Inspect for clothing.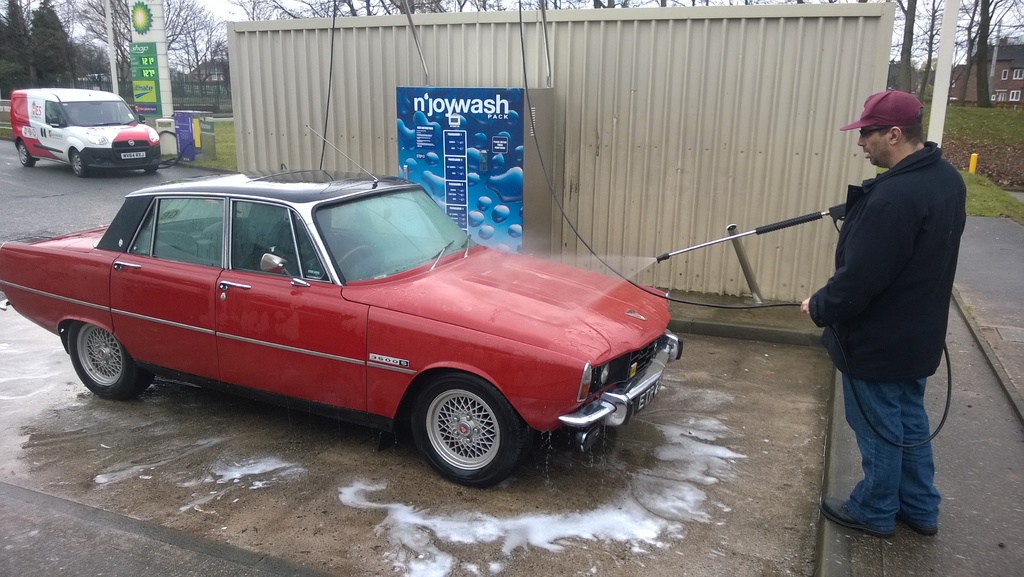
Inspection: select_region(801, 131, 968, 544).
